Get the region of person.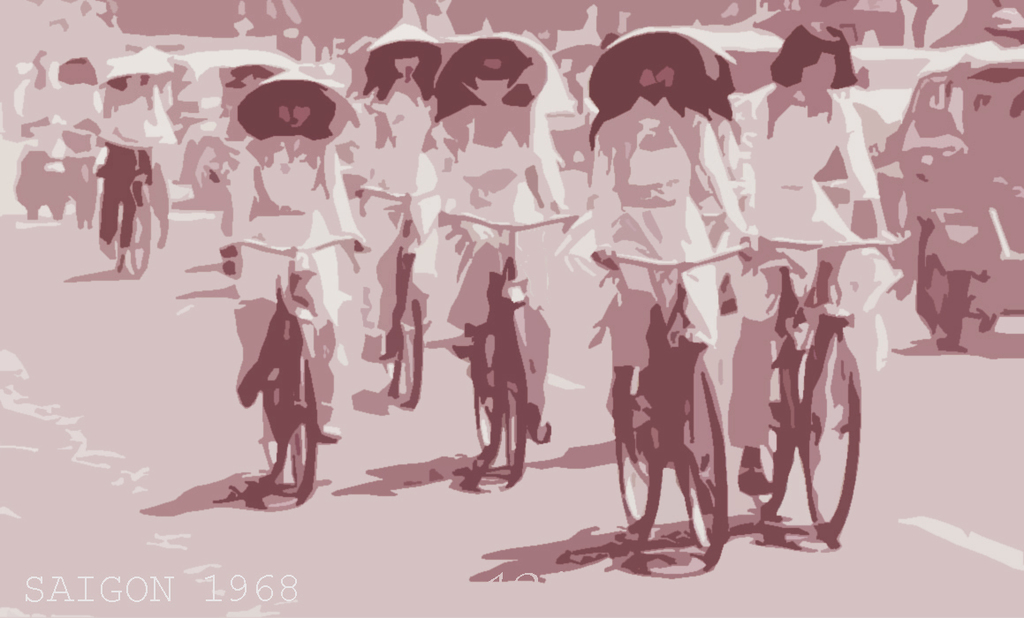
bbox(755, 22, 894, 477).
